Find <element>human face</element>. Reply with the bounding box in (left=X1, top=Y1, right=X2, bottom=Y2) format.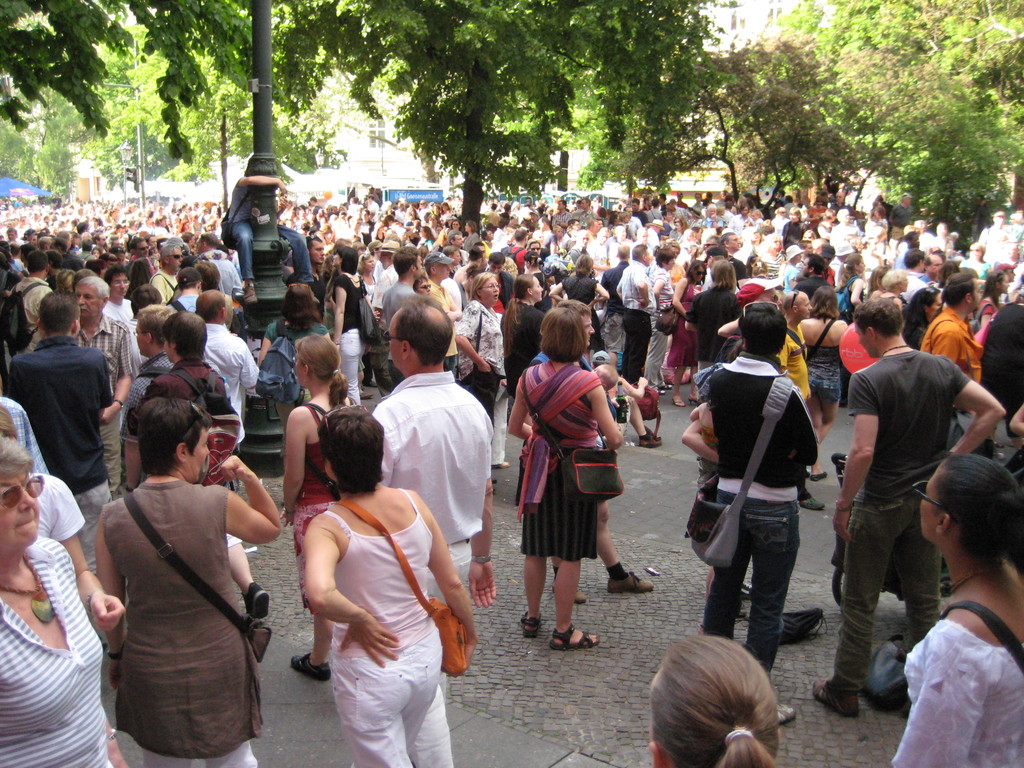
(left=162, top=333, right=175, bottom=360).
